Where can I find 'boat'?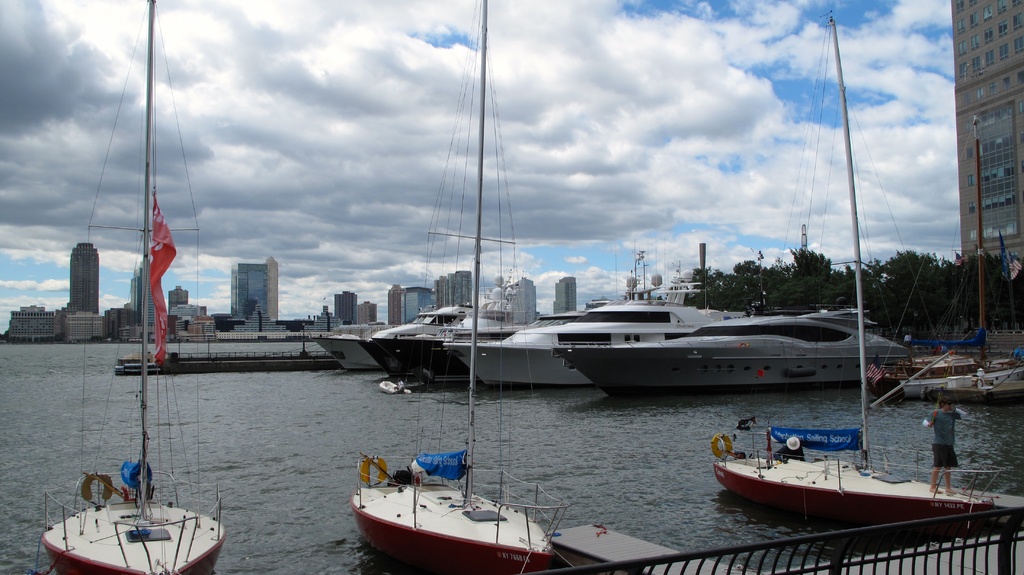
You can find it at <box>348,0,580,574</box>.
